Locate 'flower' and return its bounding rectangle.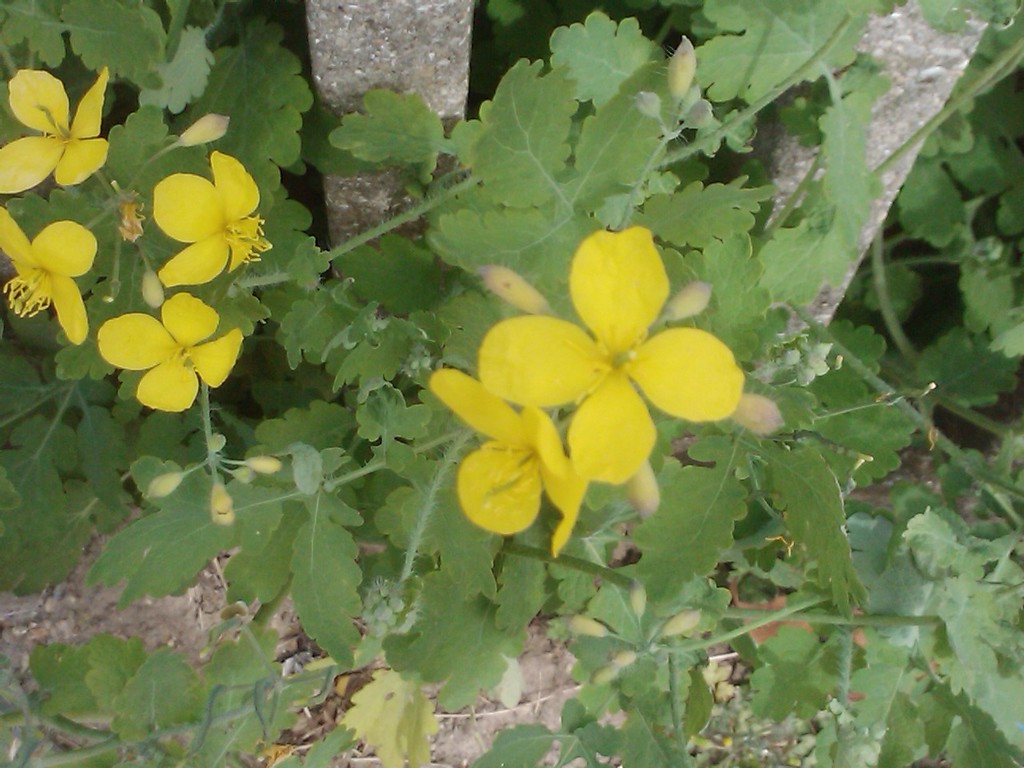
(0, 206, 100, 346).
